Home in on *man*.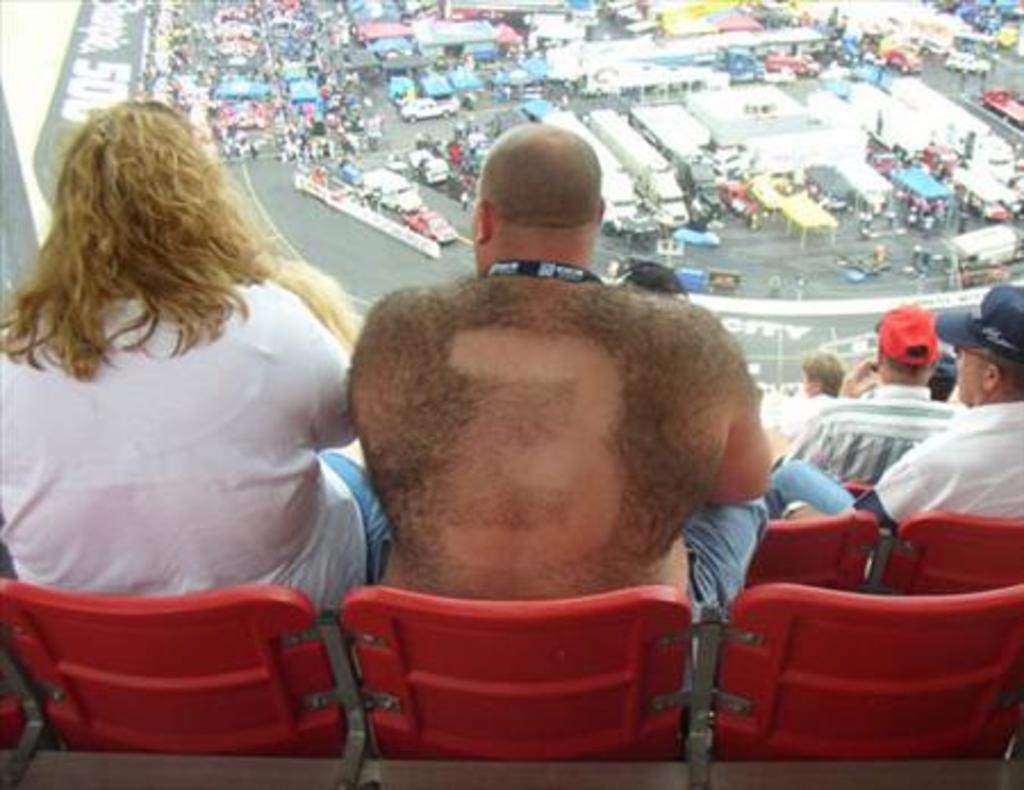
Homed in at Rect(296, 175, 790, 676).
